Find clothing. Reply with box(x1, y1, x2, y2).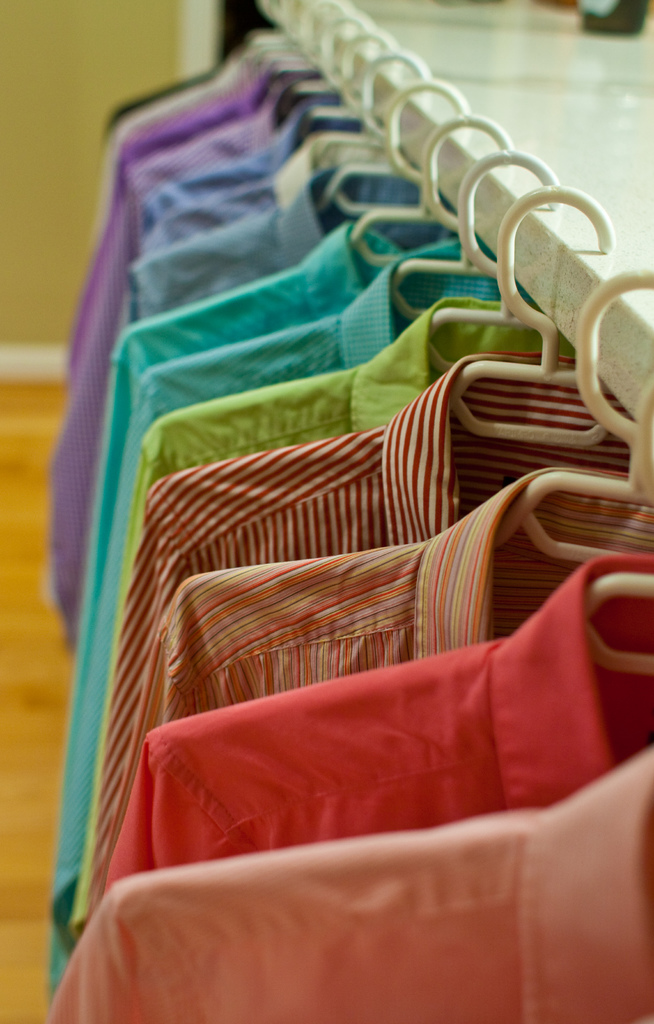
box(82, 88, 348, 244).
